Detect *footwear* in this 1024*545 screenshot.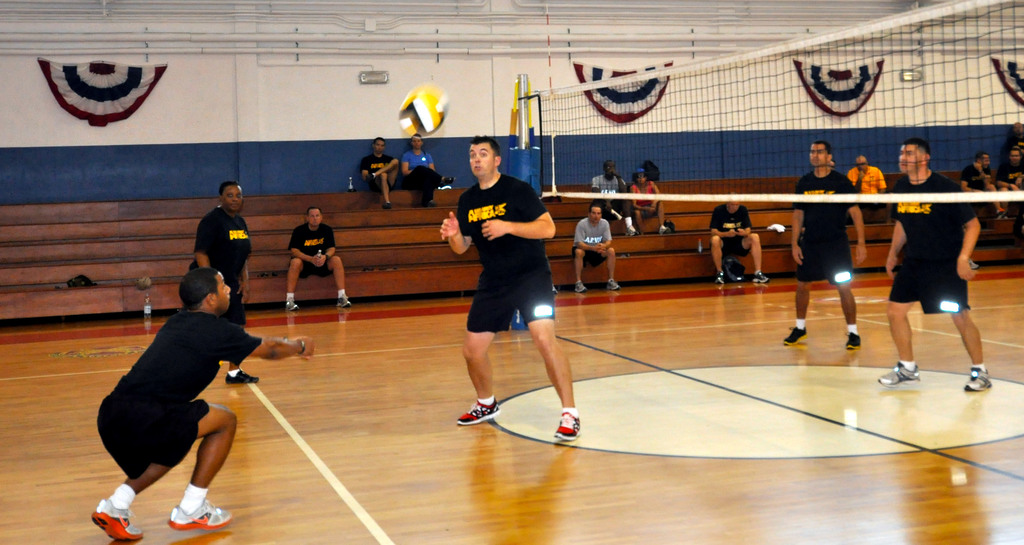
Detection: 227/372/261/388.
